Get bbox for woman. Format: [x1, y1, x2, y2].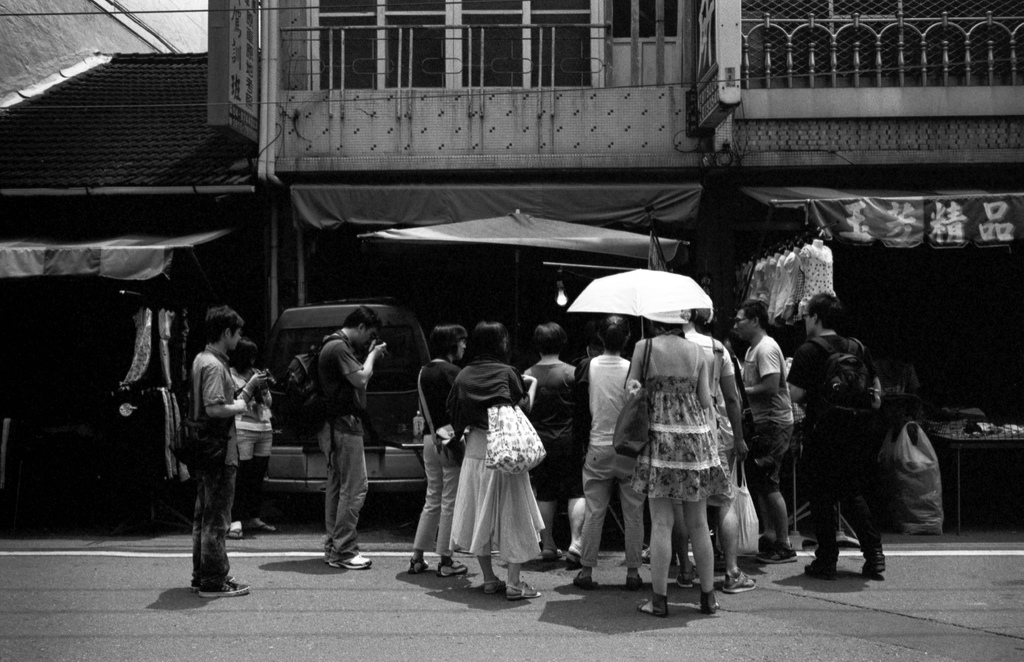
[618, 306, 714, 618].
